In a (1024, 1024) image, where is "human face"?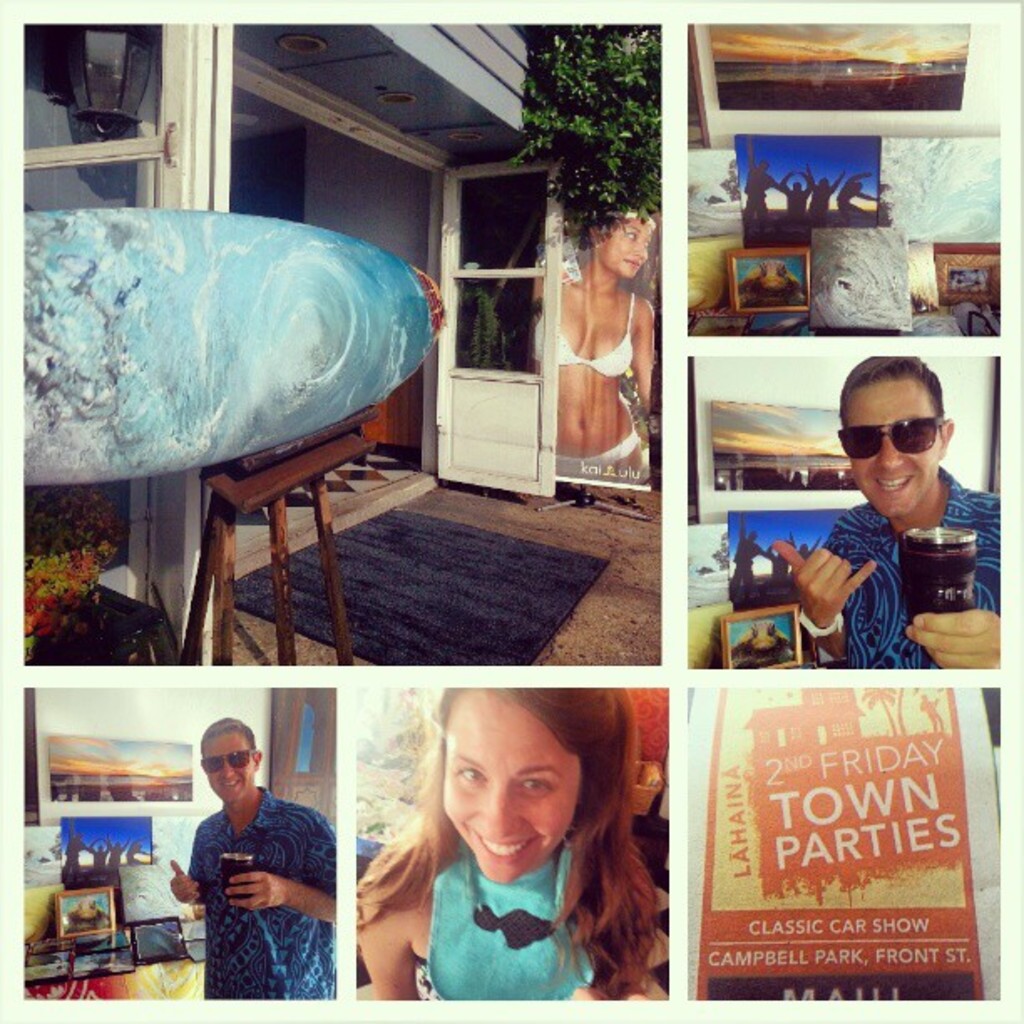
[843,375,940,520].
